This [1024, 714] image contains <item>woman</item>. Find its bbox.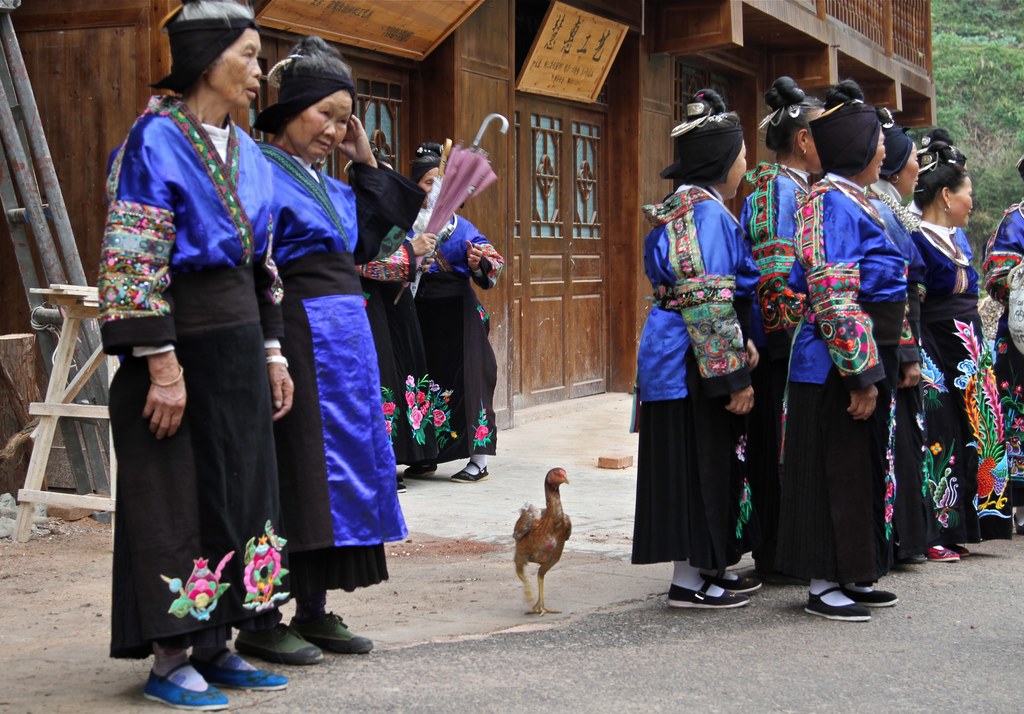
[249,29,421,682].
